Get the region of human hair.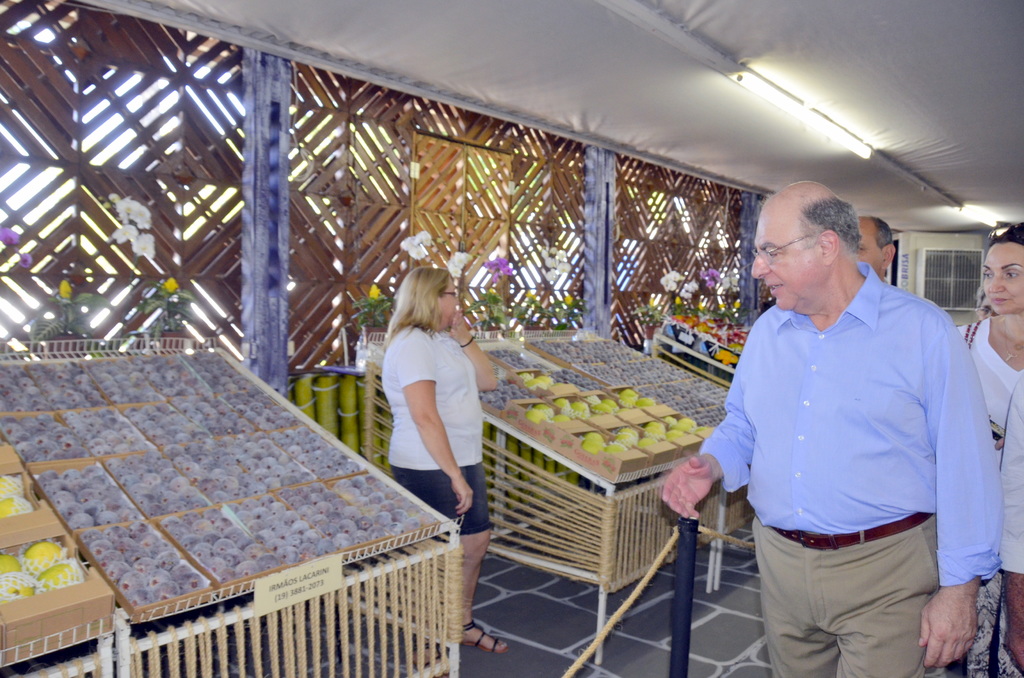
crop(386, 266, 455, 357).
